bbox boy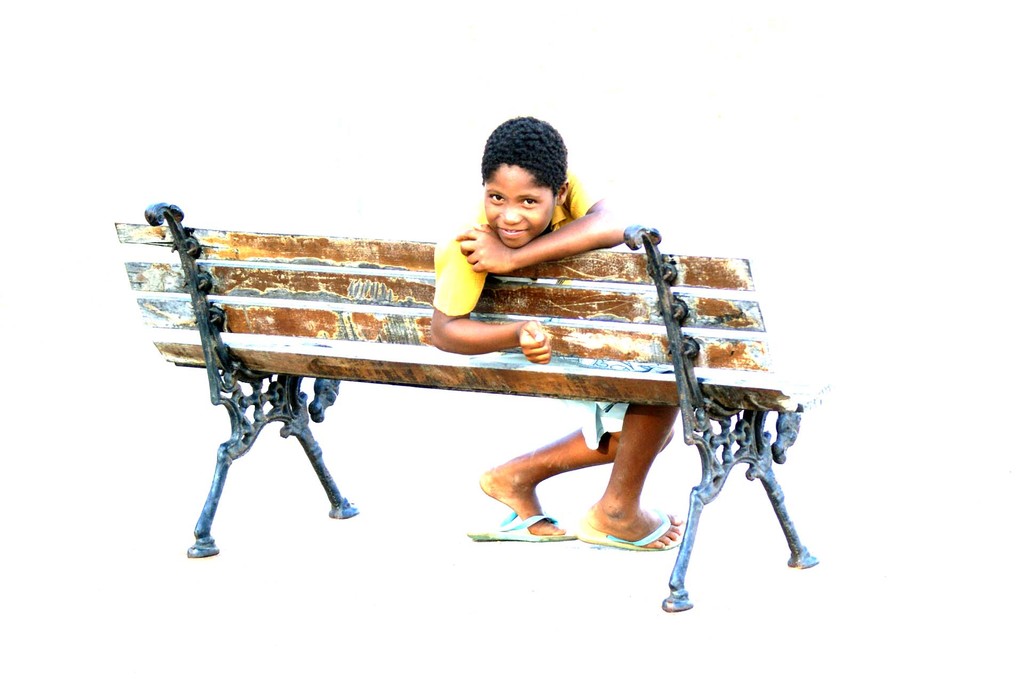
locate(424, 117, 672, 543)
